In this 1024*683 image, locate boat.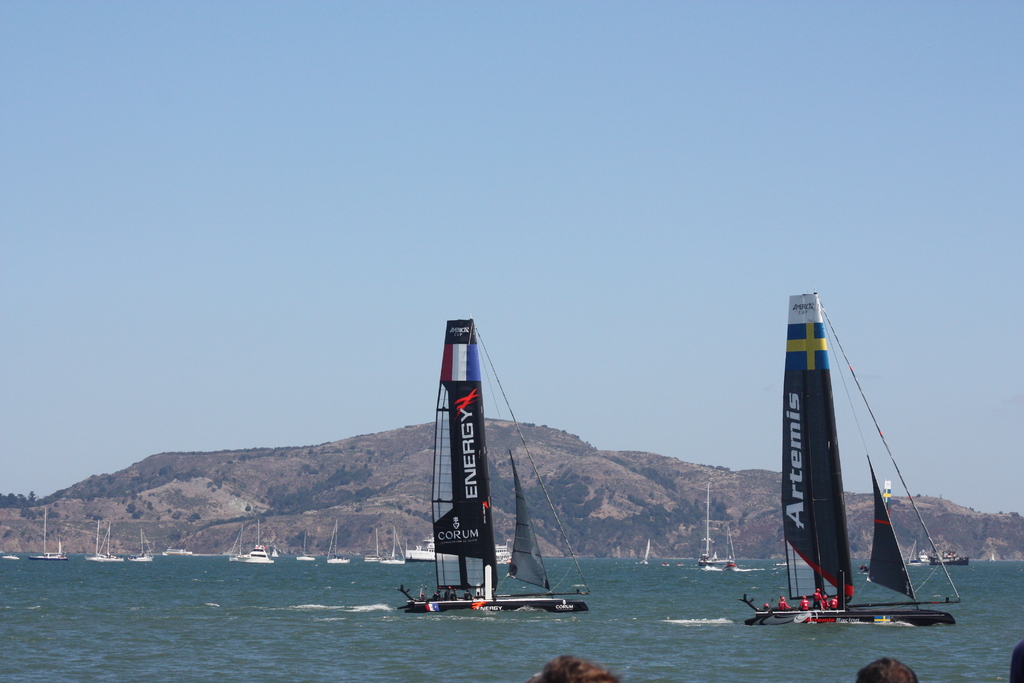
Bounding box: select_region(84, 521, 129, 564).
